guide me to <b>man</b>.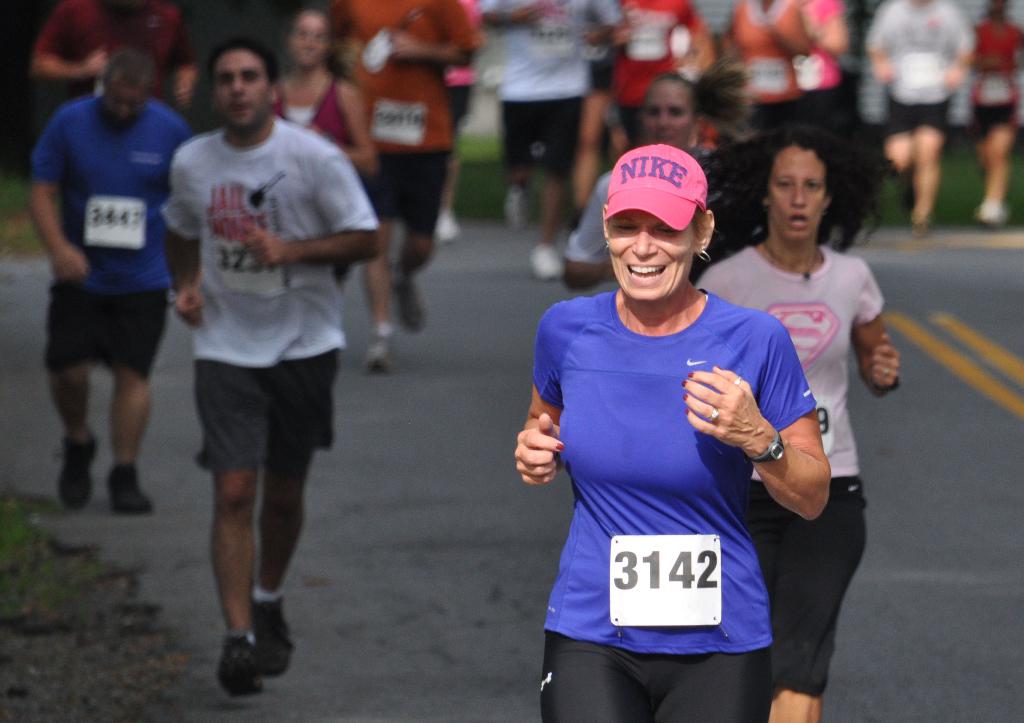
Guidance: l=30, t=53, r=193, b=510.
